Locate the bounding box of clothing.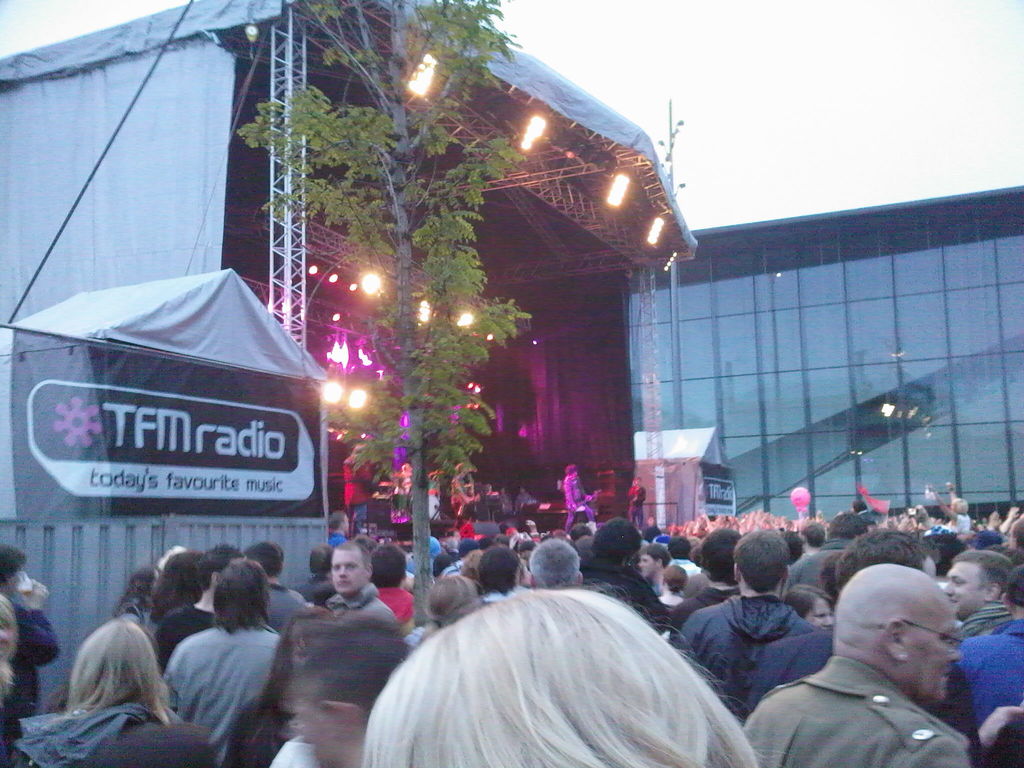
Bounding box: 325,584,392,621.
